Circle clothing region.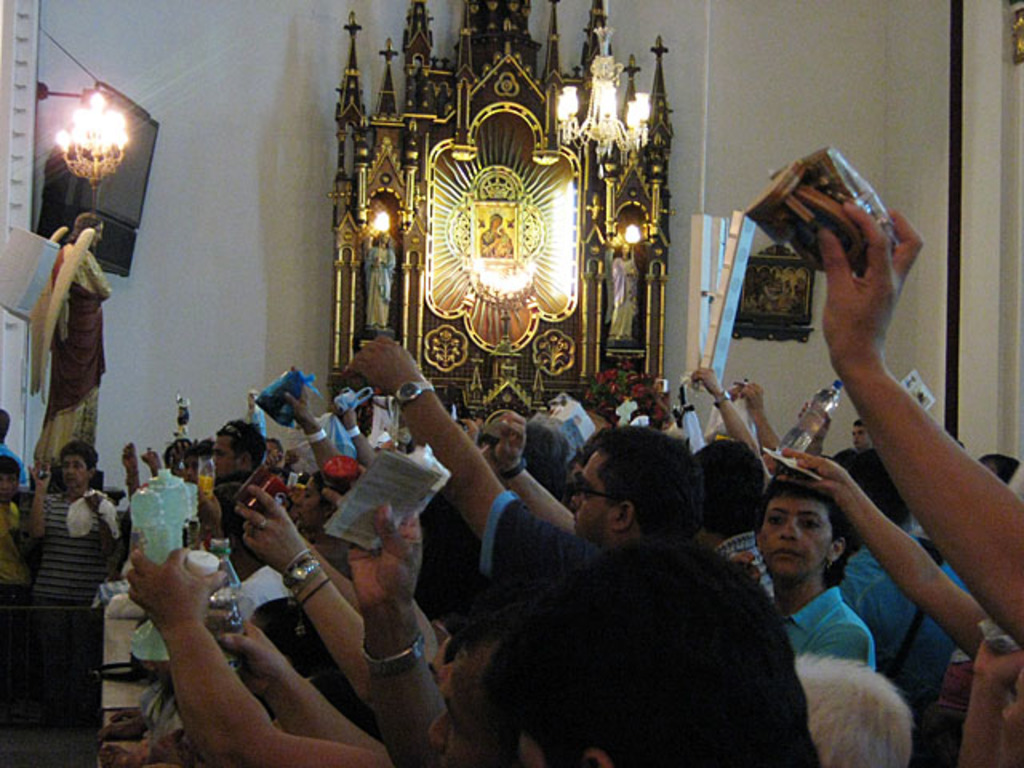
Region: 834:546:970:722.
